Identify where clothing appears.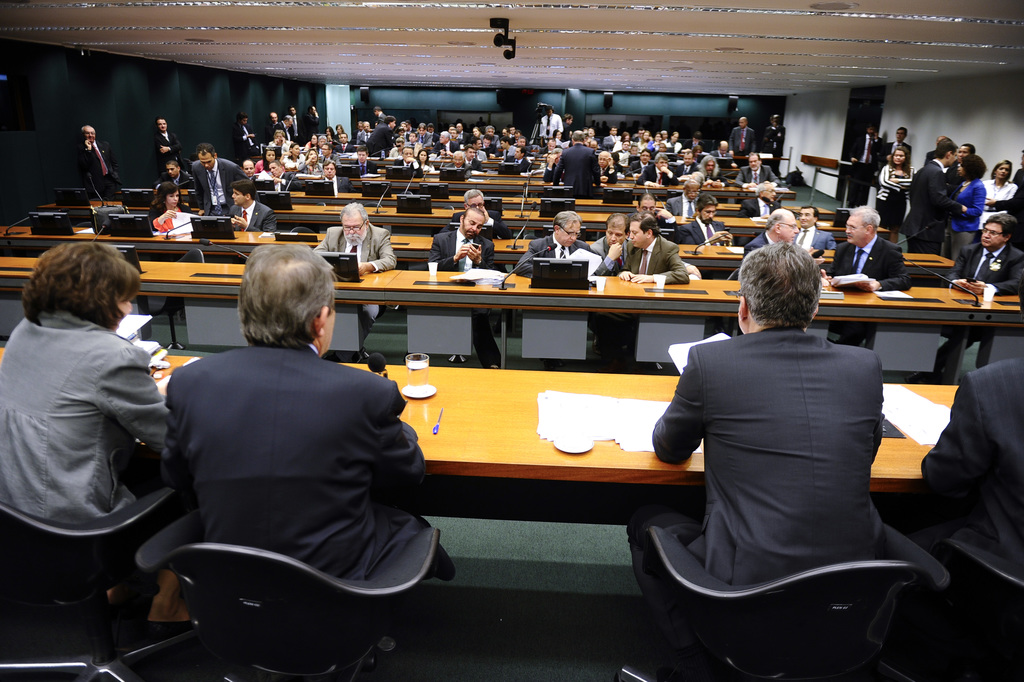
Appears at {"x1": 285, "y1": 149, "x2": 302, "y2": 174}.
